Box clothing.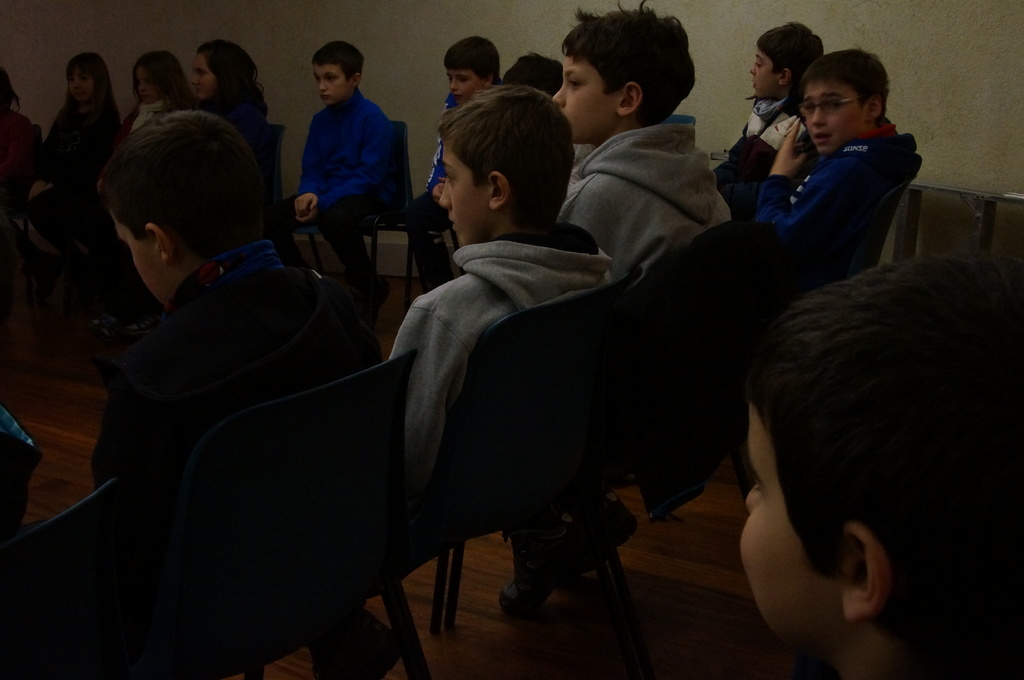
267/86/401/277.
